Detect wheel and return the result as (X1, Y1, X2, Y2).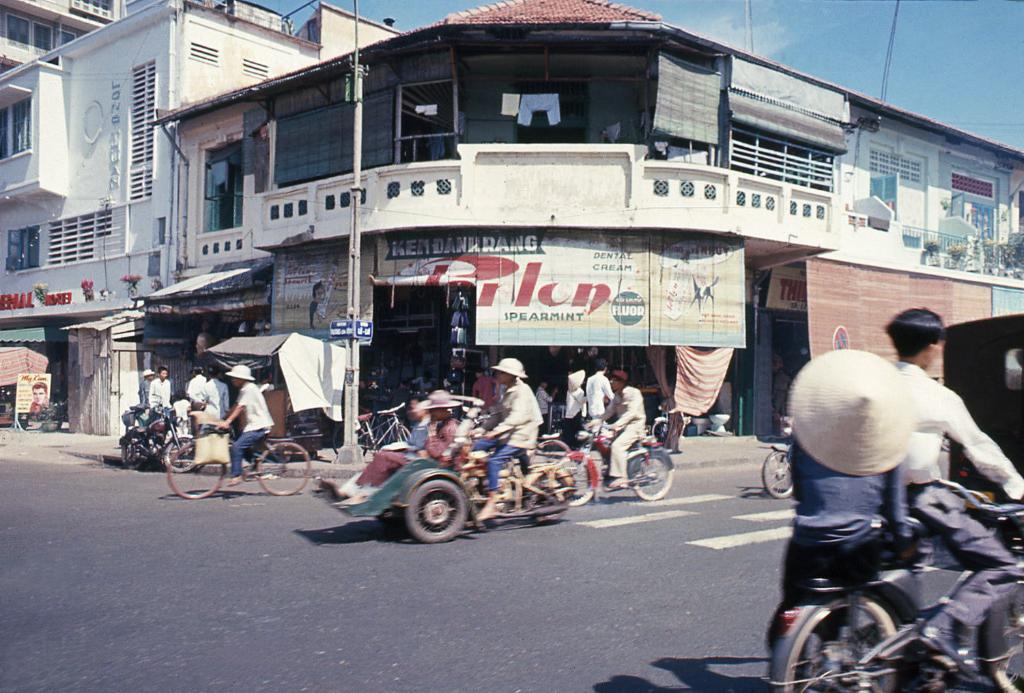
(559, 457, 592, 505).
